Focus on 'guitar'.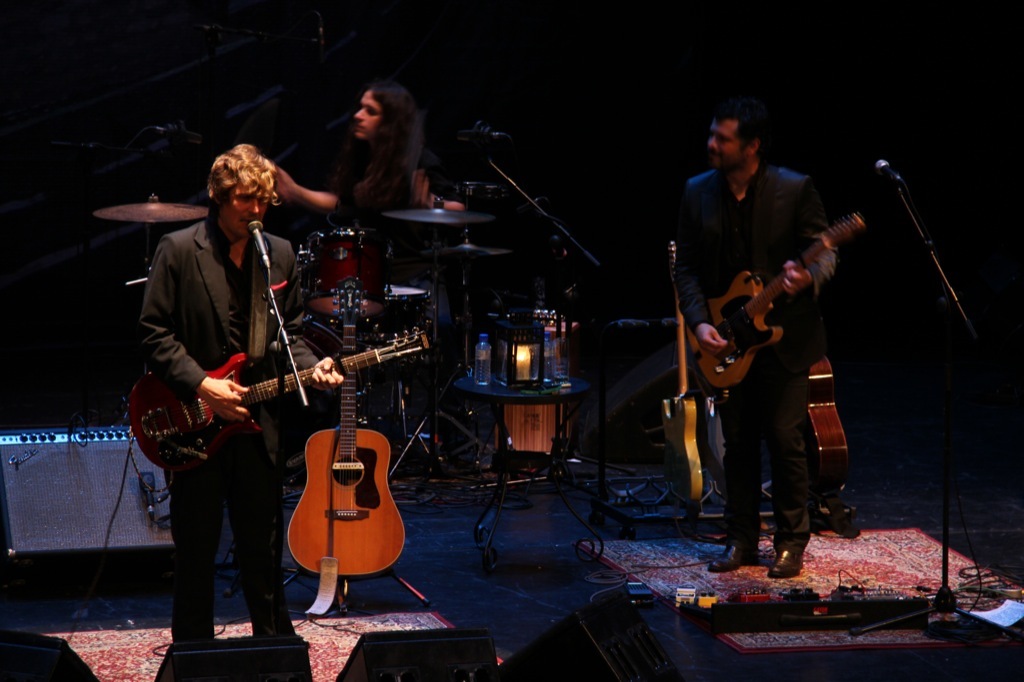
Focused at left=688, top=211, right=867, bottom=386.
